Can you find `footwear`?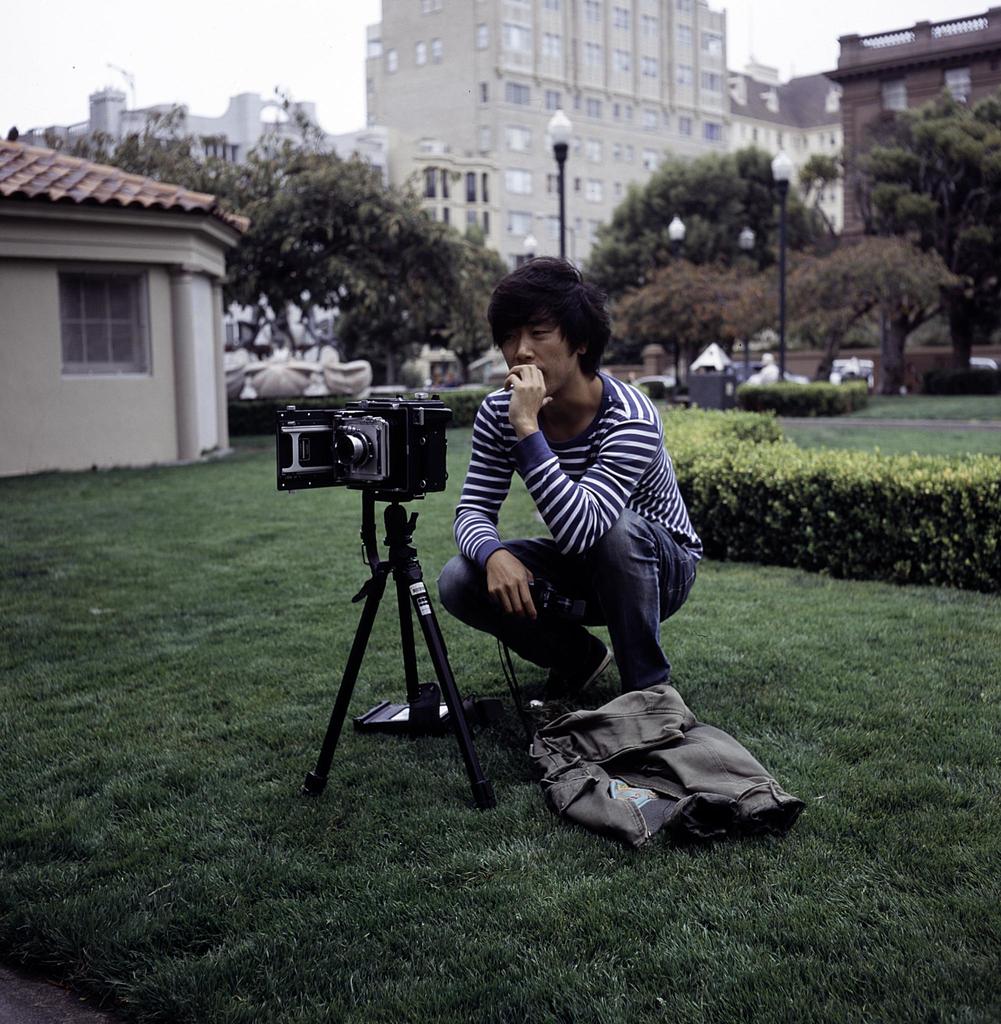
Yes, bounding box: detection(541, 632, 611, 700).
